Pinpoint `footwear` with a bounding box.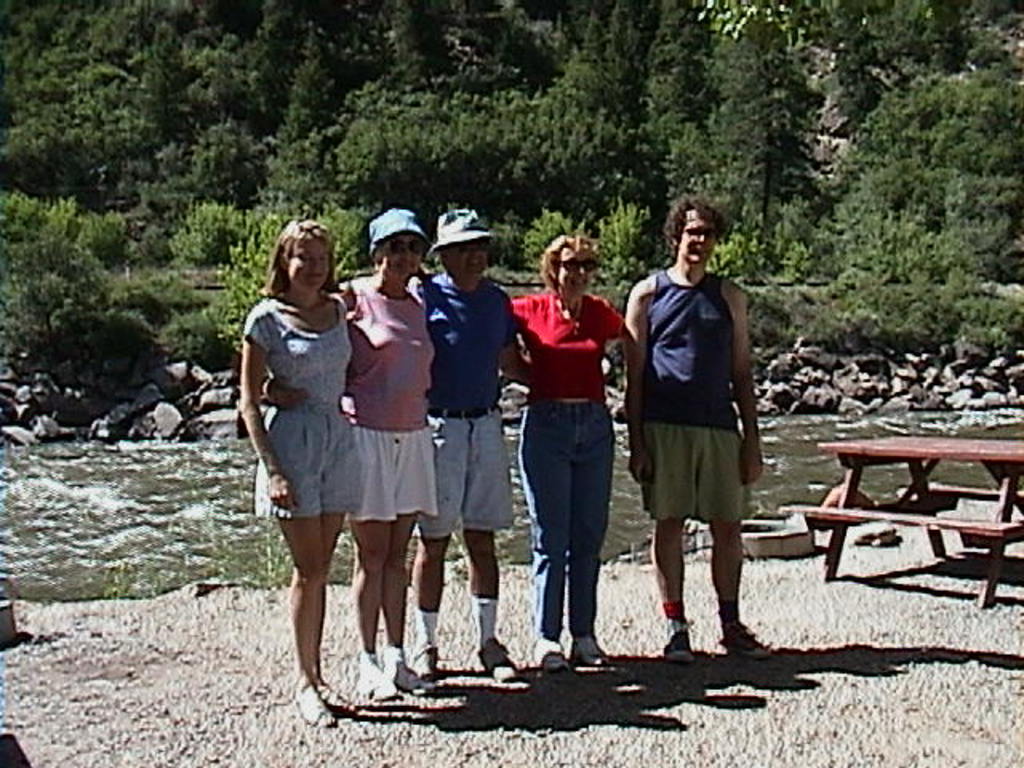
detection(662, 618, 693, 662).
